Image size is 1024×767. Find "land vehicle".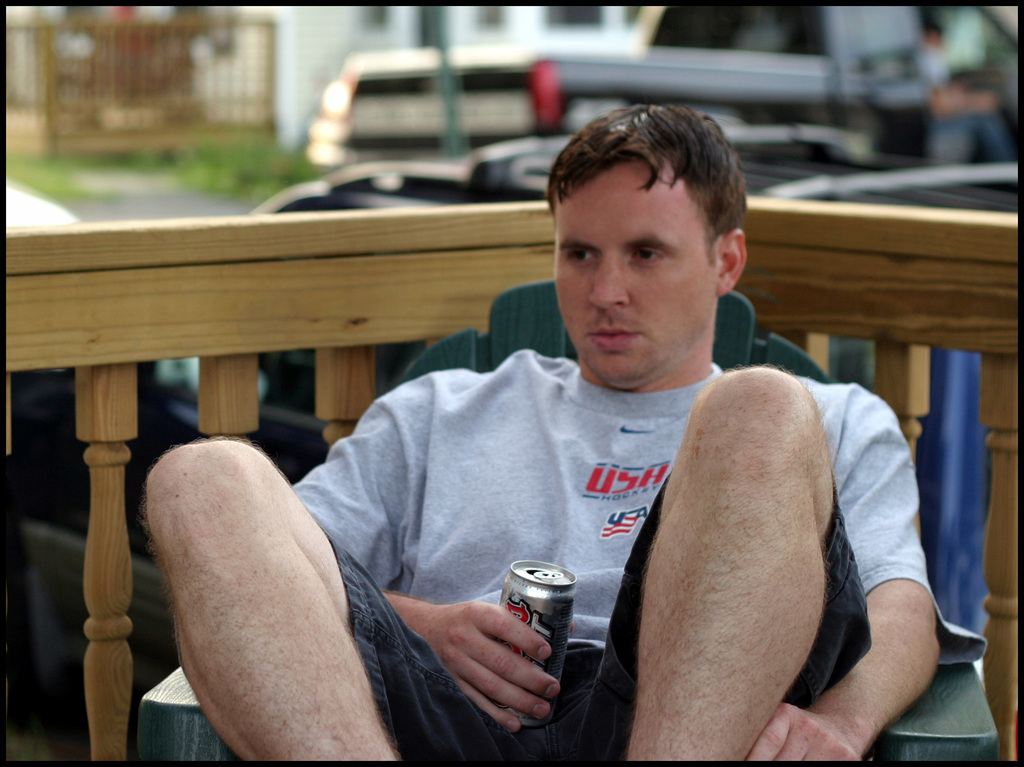
box(317, 0, 1023, 174).
